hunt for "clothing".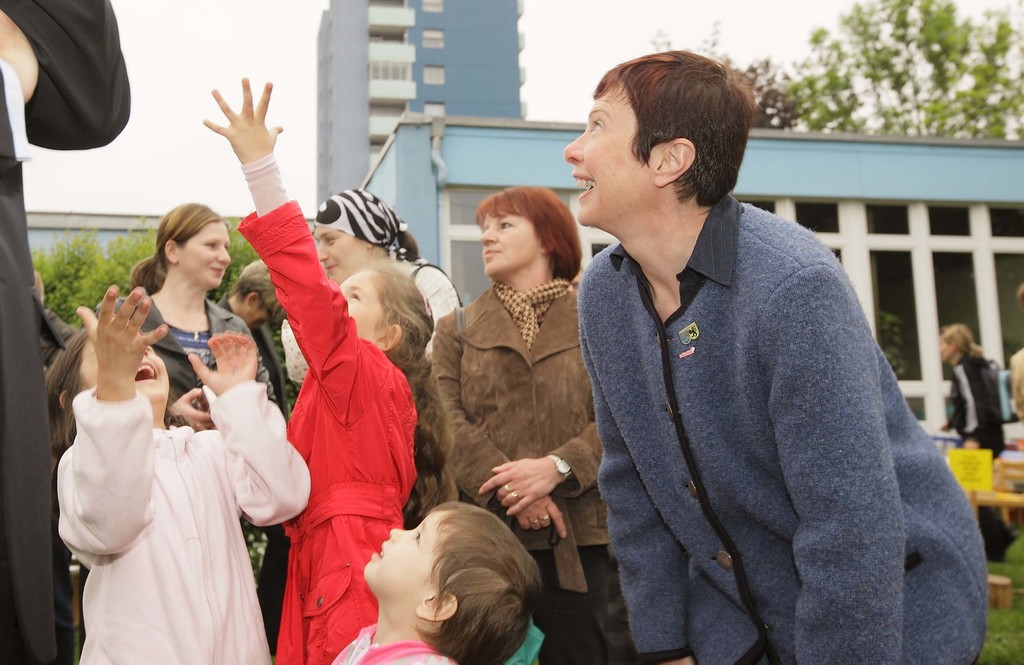
Hunted down at box=[942, 353, 1006, 556].
